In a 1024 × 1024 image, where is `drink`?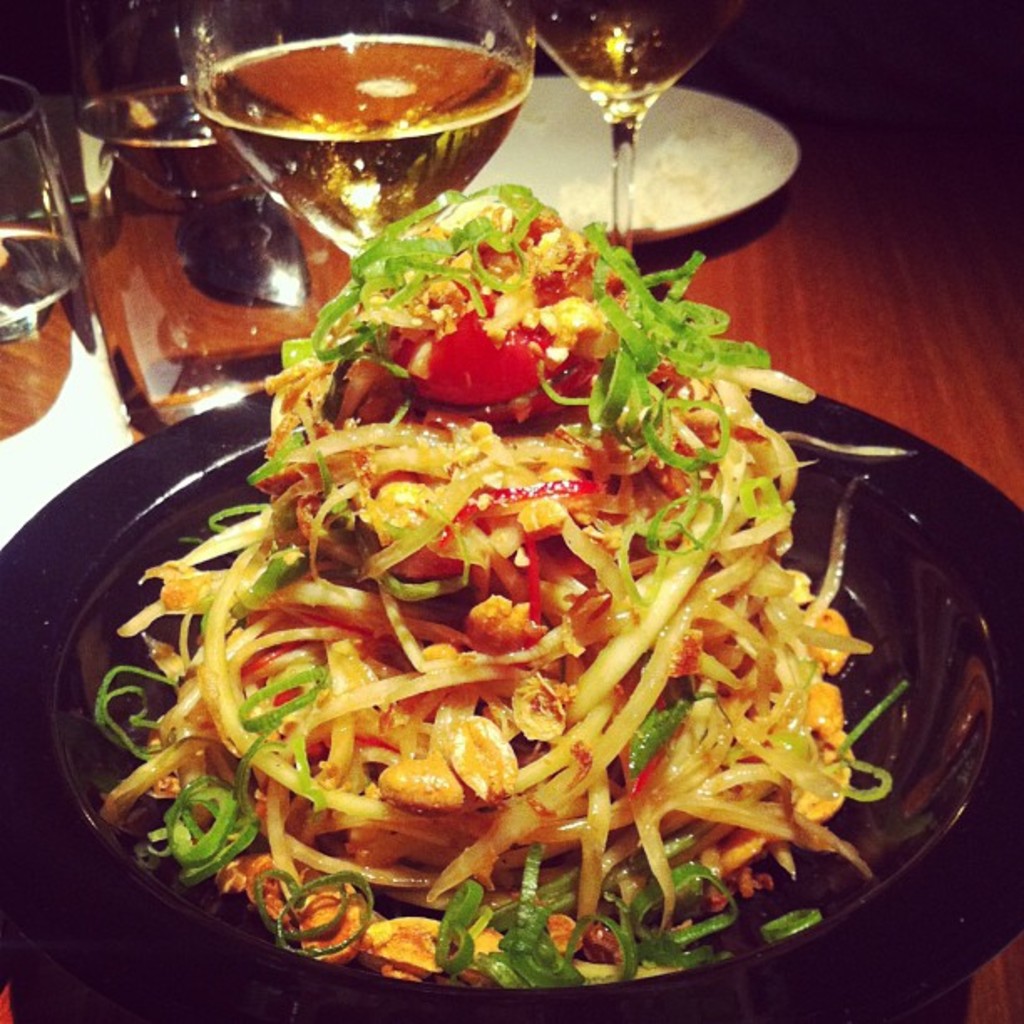
detection(62, 0, 320, 430).
